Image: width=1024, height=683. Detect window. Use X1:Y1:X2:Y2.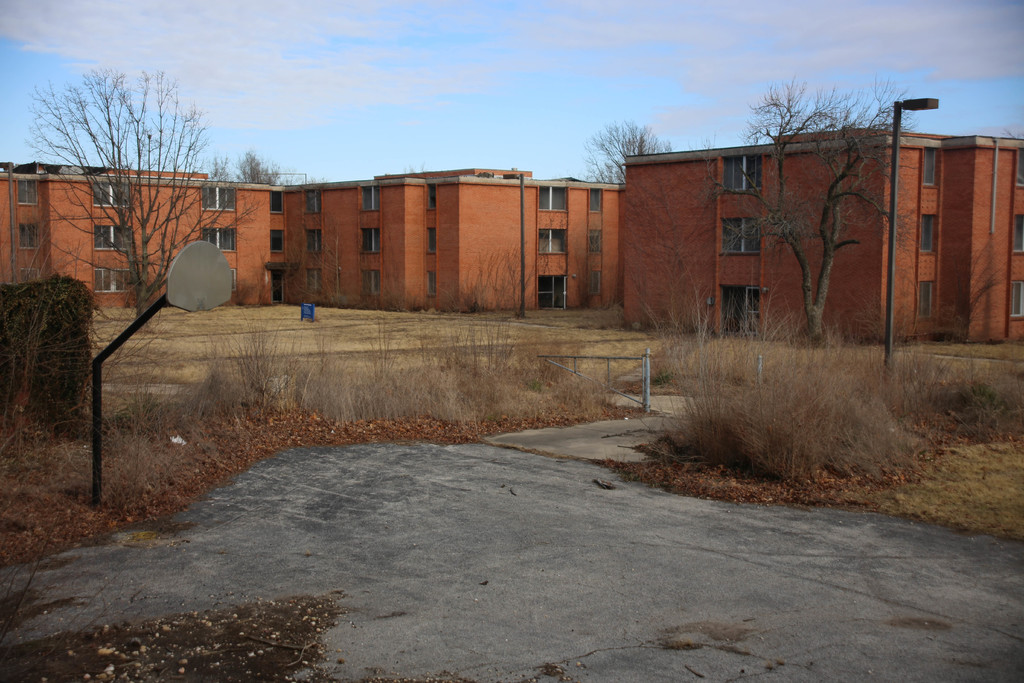
719:153:765:190.
